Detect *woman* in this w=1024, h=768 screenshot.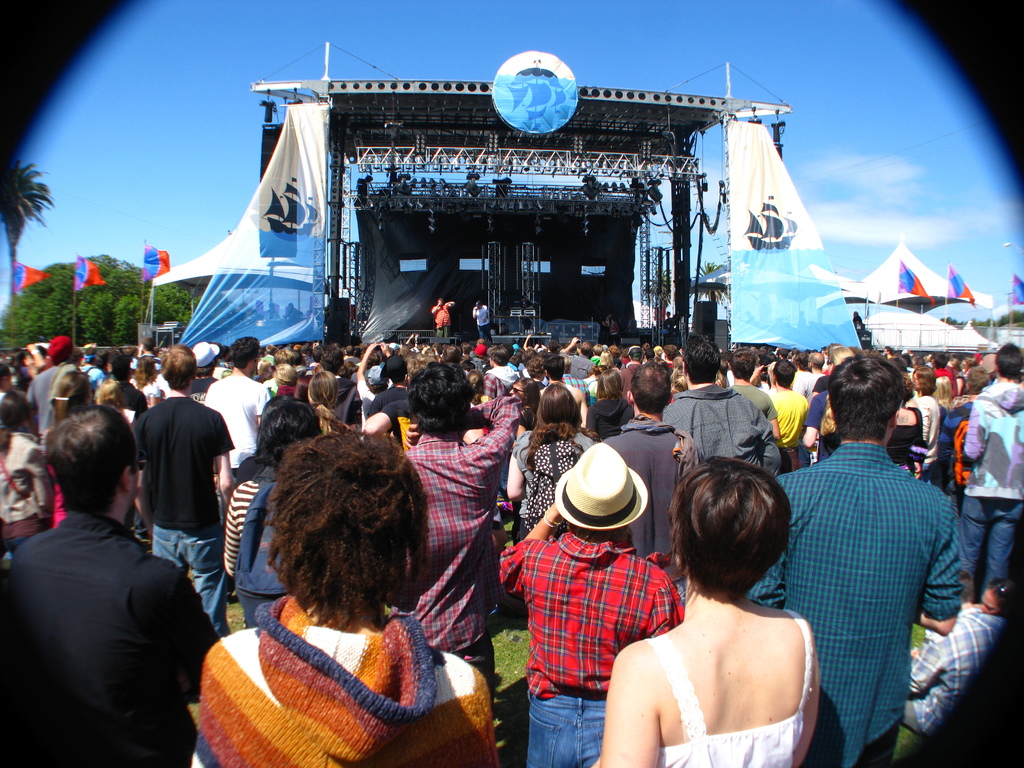
Detection: x1=500, y1=383, x2=591, y2=547.
